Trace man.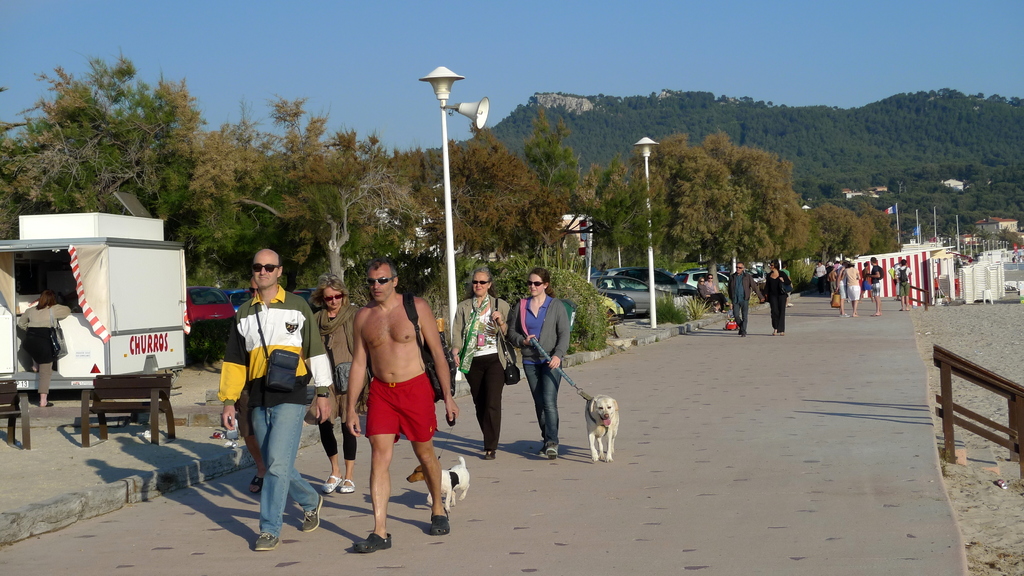
Traced to box=[344, 238, 463, 562].
